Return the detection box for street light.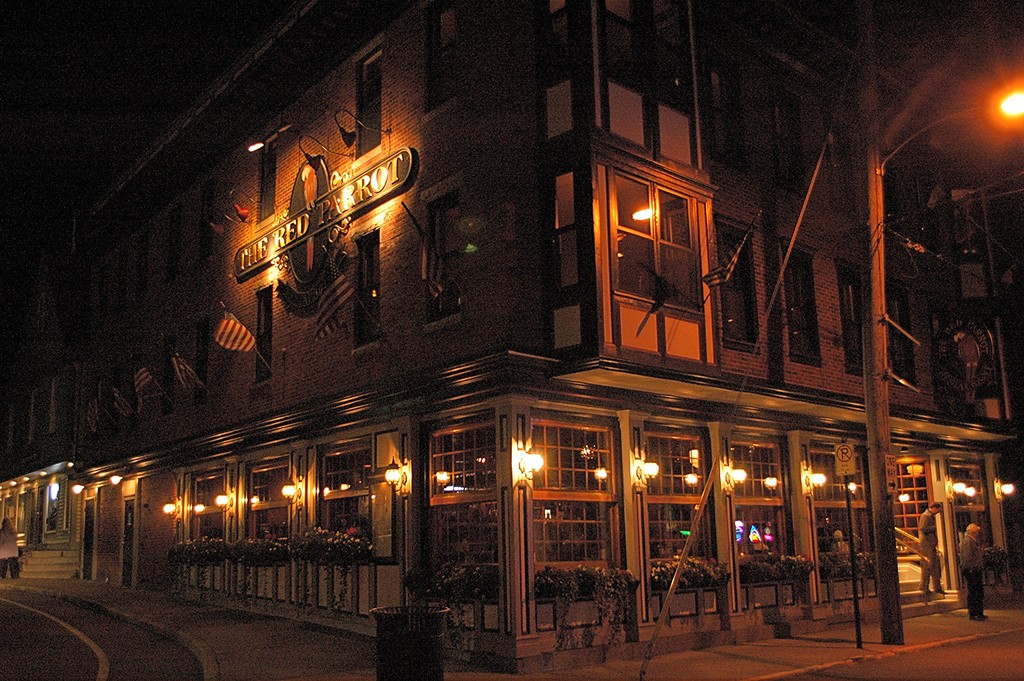
detection(860, 16, 1023, 638).
